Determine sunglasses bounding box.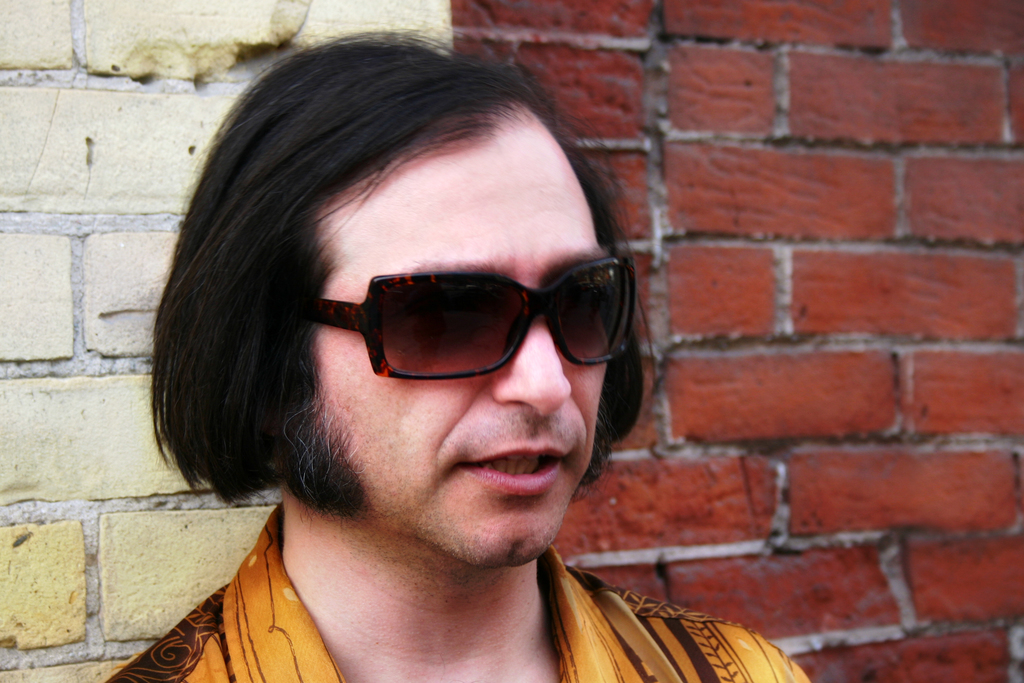
Determined: box=[309, 270, 640, 381].
